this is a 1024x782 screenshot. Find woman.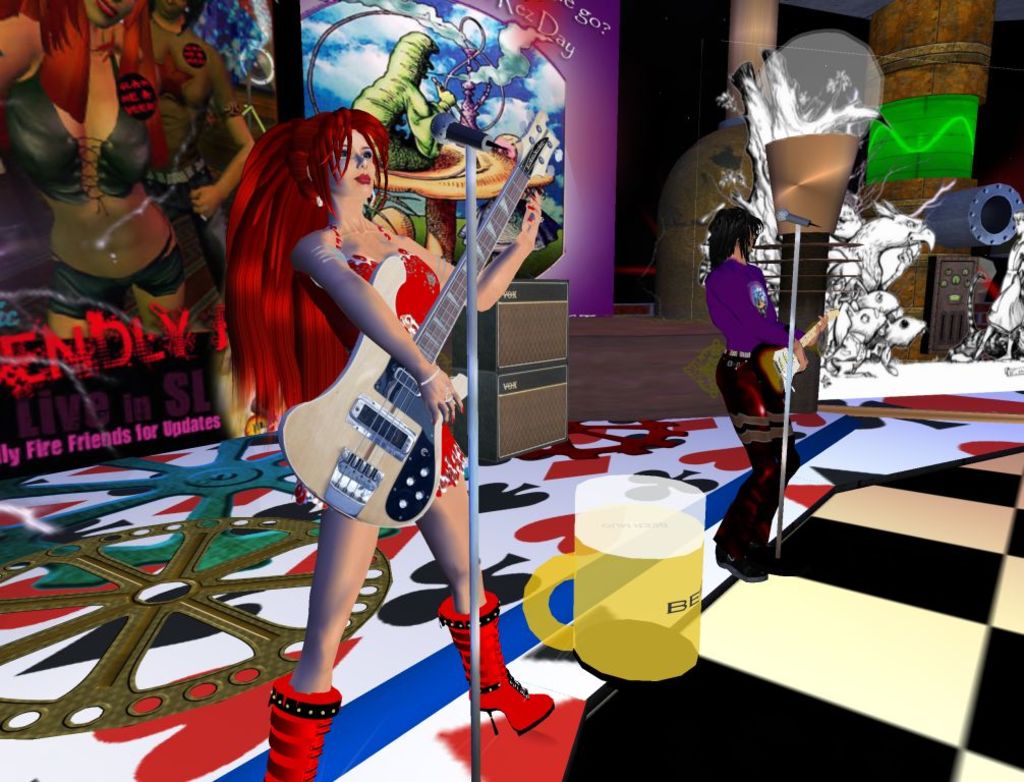
Bounding box: x1=0, y1=0, x2=191, y2=338.
